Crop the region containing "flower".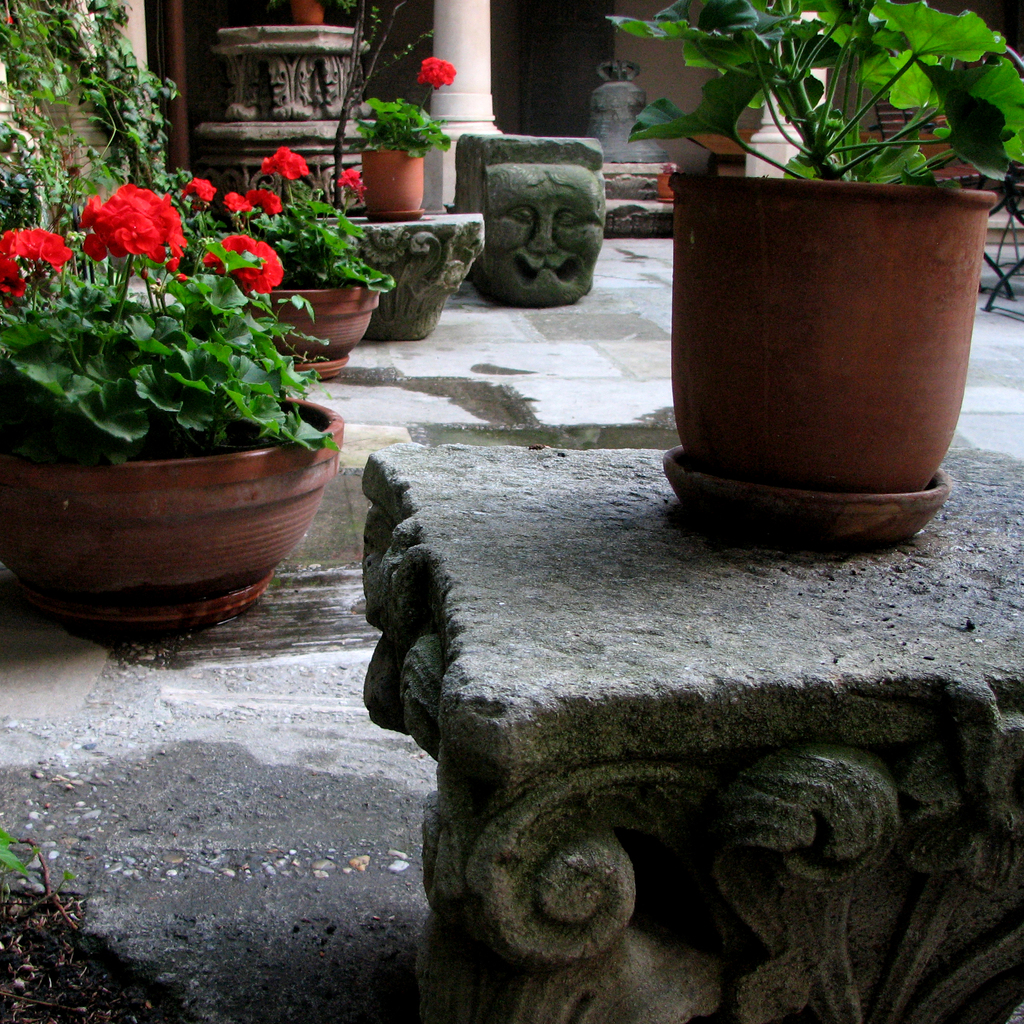
Crop region: 79/180/189/296.
